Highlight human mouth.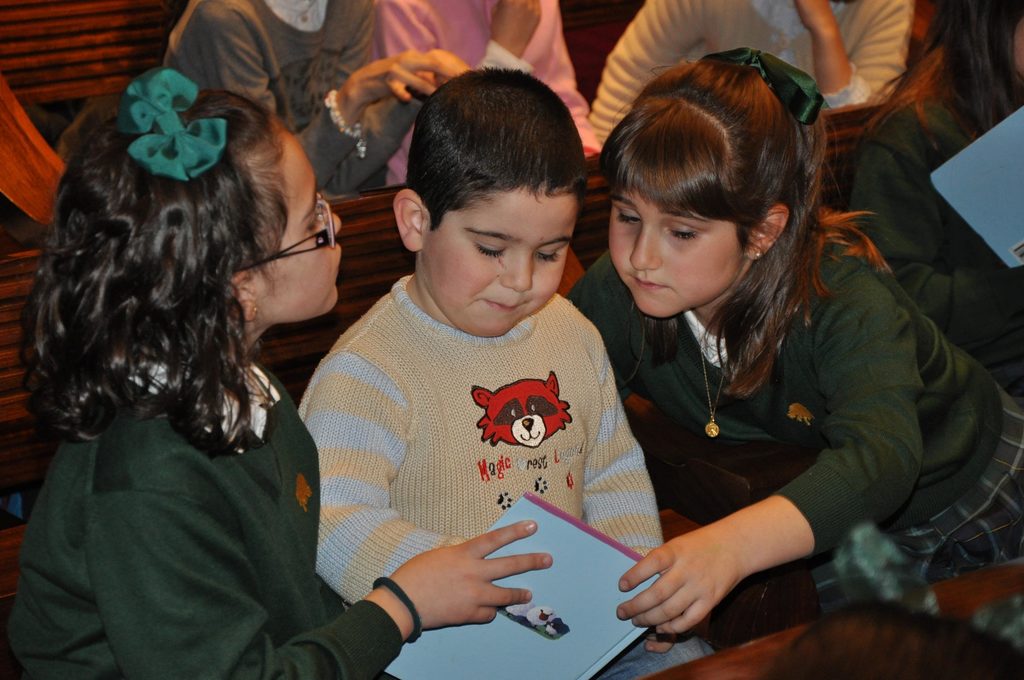
Highlighted region: [x1=483, y1=300, x2=529, y2=308].
